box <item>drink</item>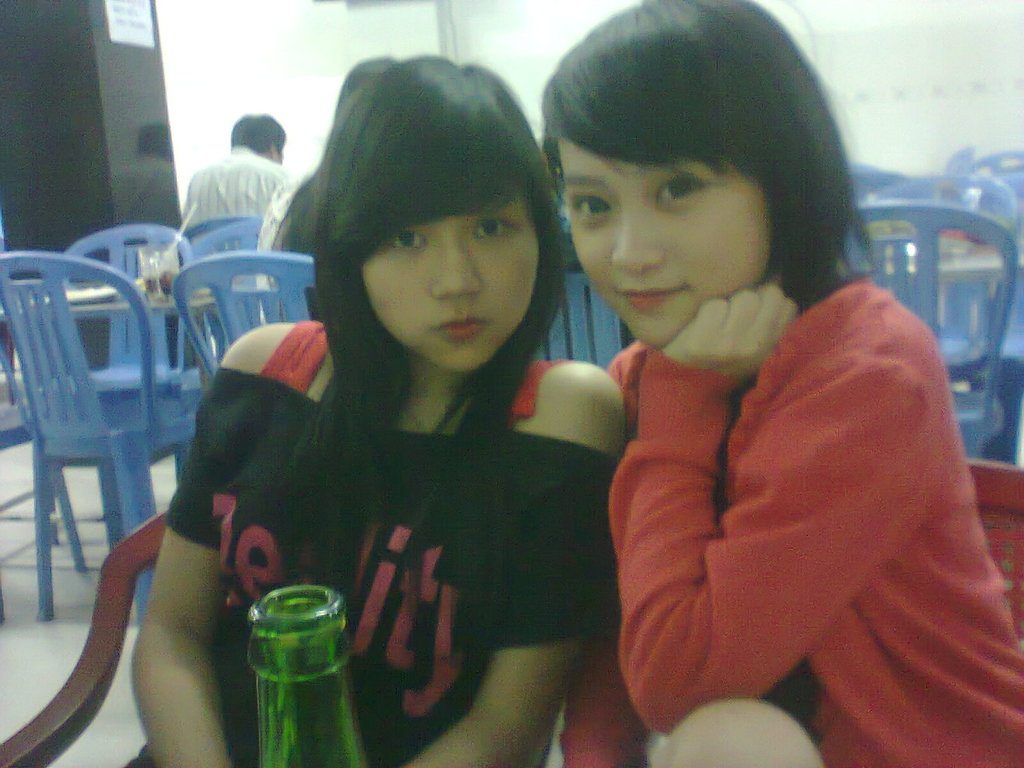
Rect(235, 588, 351, 723)
